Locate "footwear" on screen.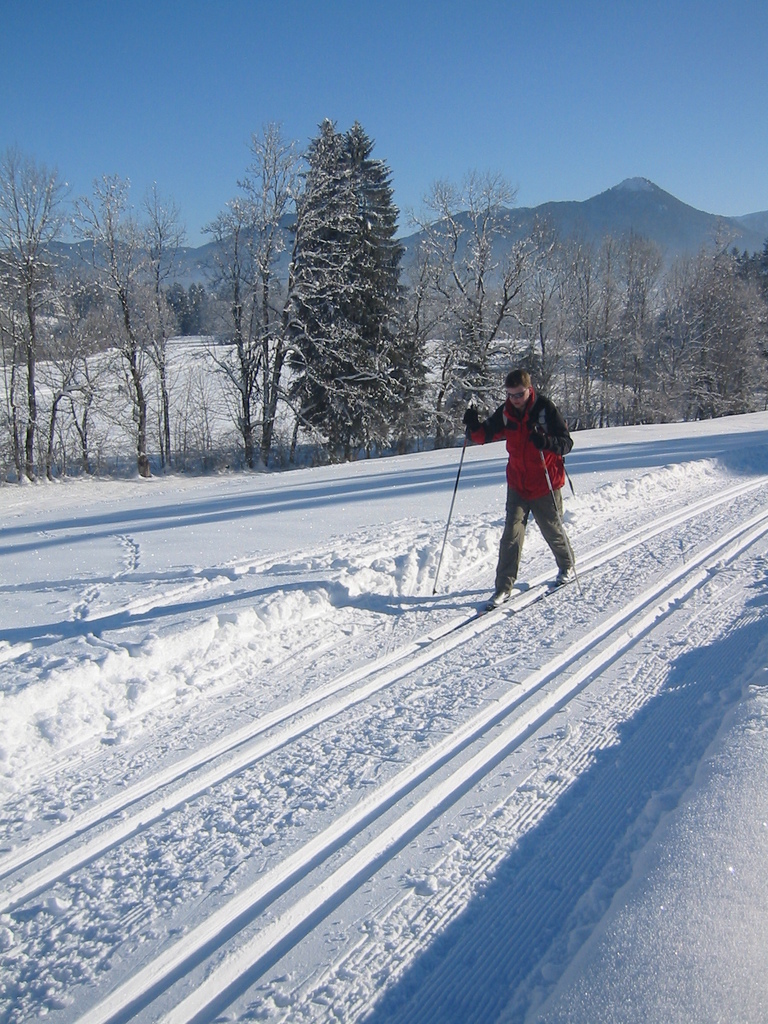
On screen at locate(551, 568, 575, 584).
